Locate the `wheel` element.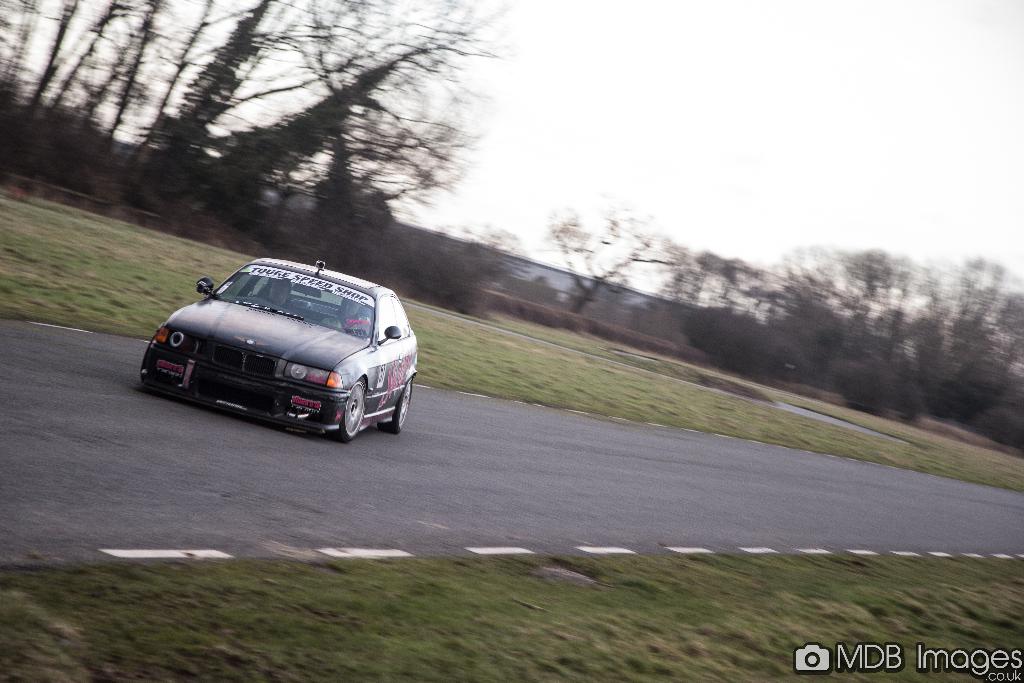
Element bbox: <box>378,378,414,434</box>.
